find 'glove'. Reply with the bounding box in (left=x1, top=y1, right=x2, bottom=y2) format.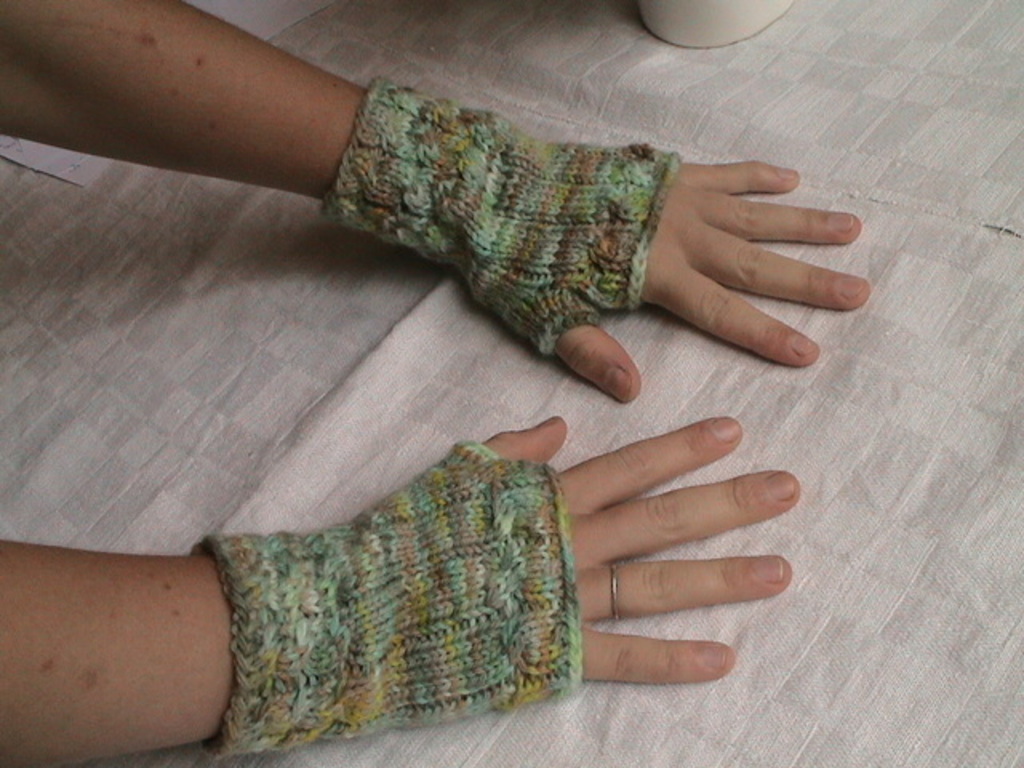
(left=323, top=77, right=682, bottom=358).
